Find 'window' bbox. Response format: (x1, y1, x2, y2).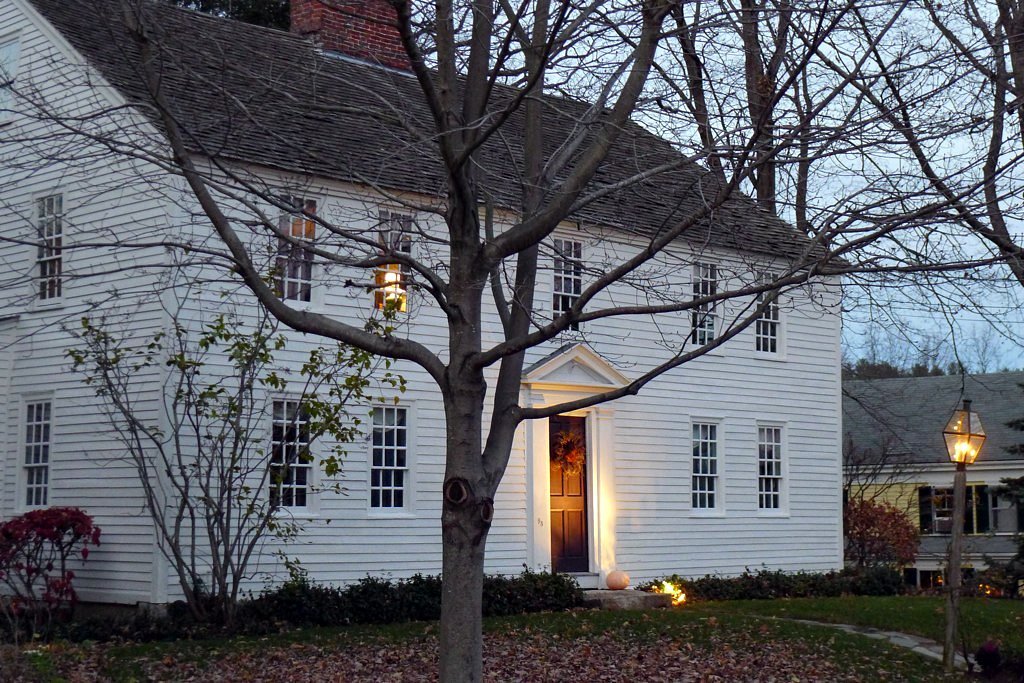
(369, 395, 418, 515).
